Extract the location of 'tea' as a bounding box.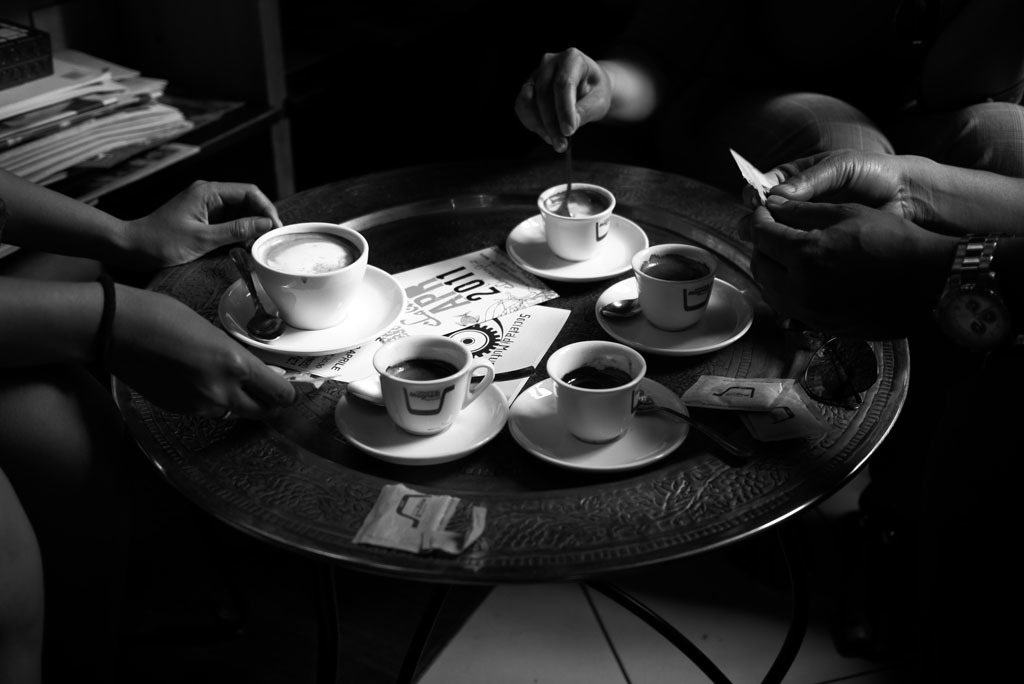
pyautogui.locateOnScreen(560, 366, 632, 391).
